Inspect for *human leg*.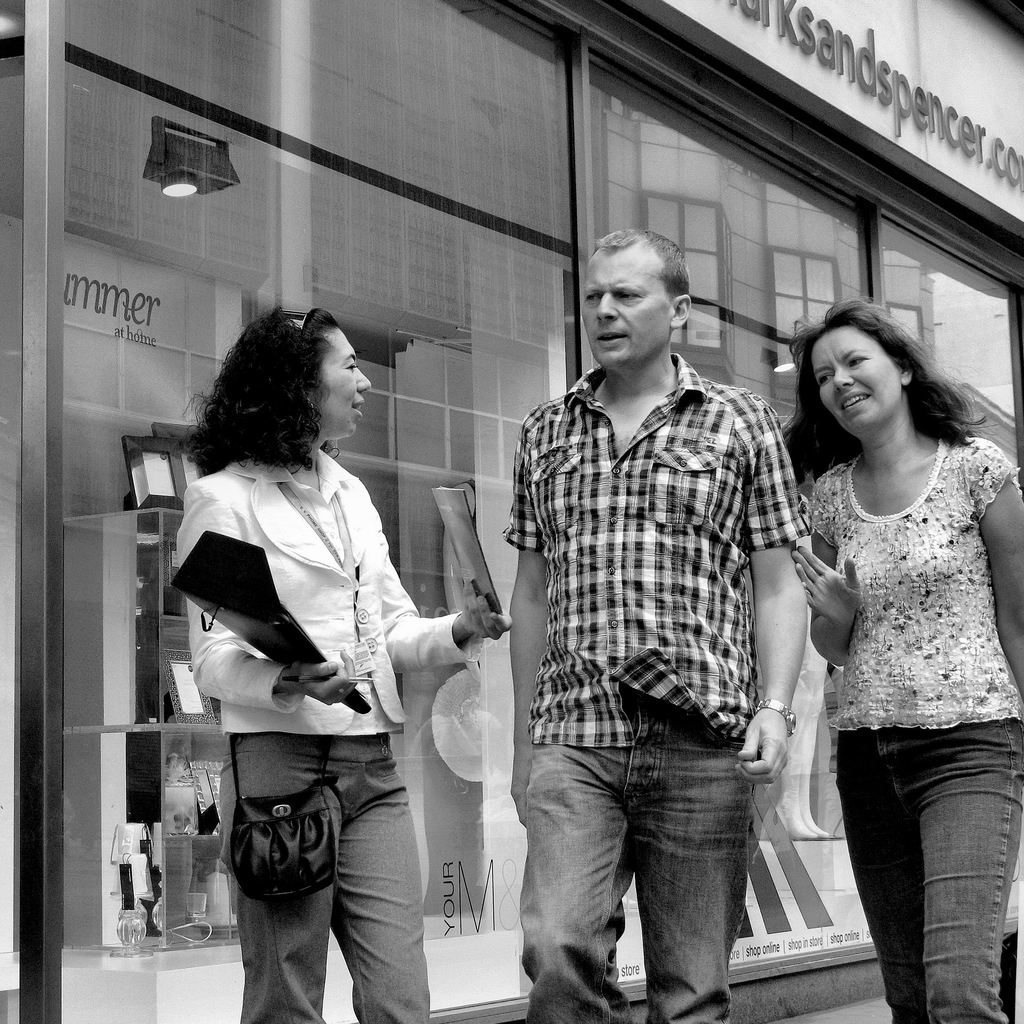
Inspection: x1=628 y1=692 x2=757 y2=1019.
